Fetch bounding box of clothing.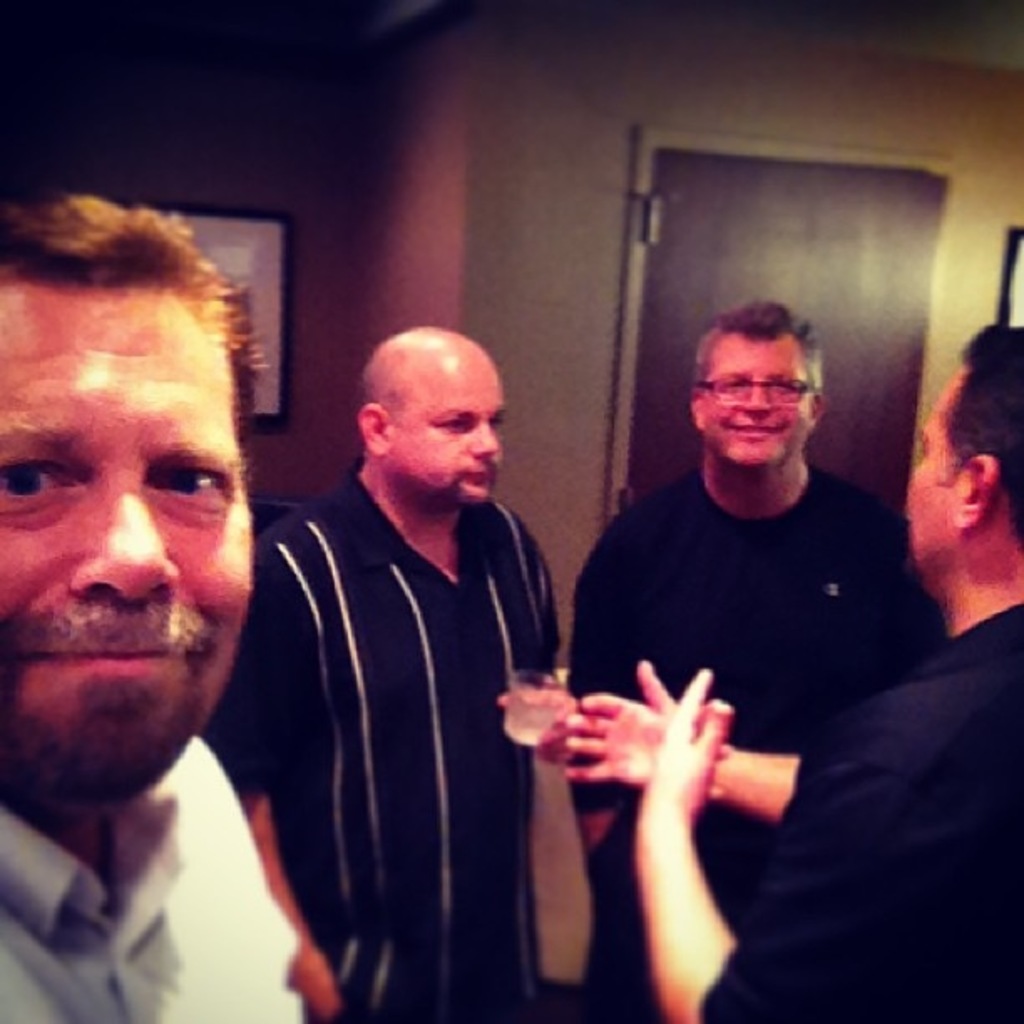
Bbox: 197,453,566,1022.
